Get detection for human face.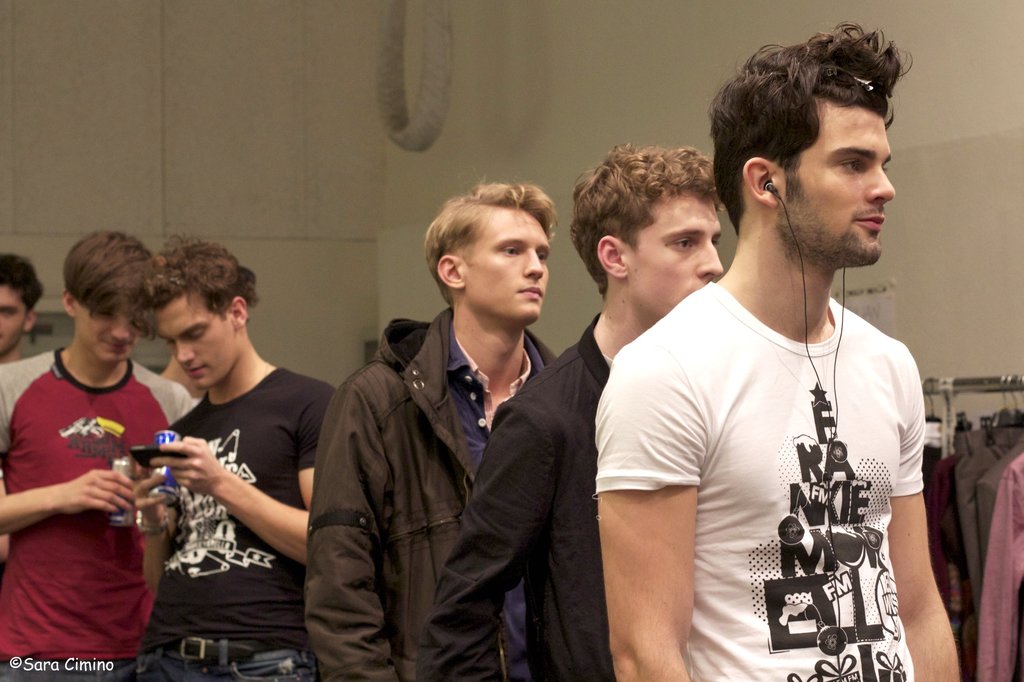
Detection: box=[780, 99, 897, 266].
